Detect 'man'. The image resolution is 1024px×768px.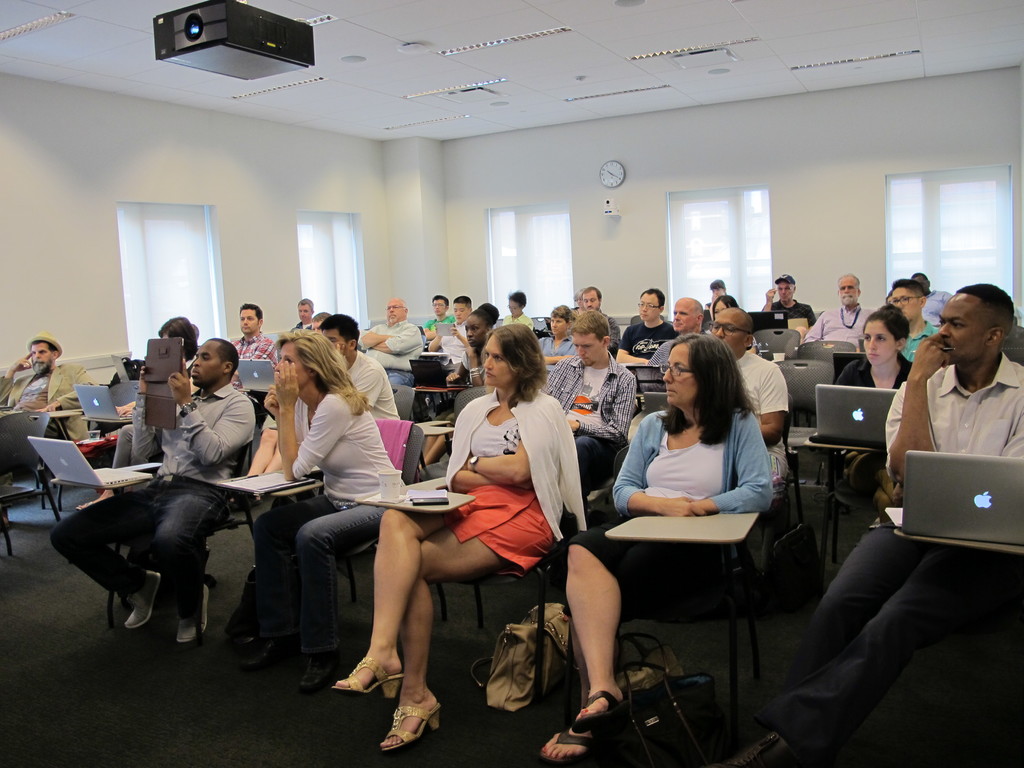
[left=214, top=314, right=299, bottom=385].
